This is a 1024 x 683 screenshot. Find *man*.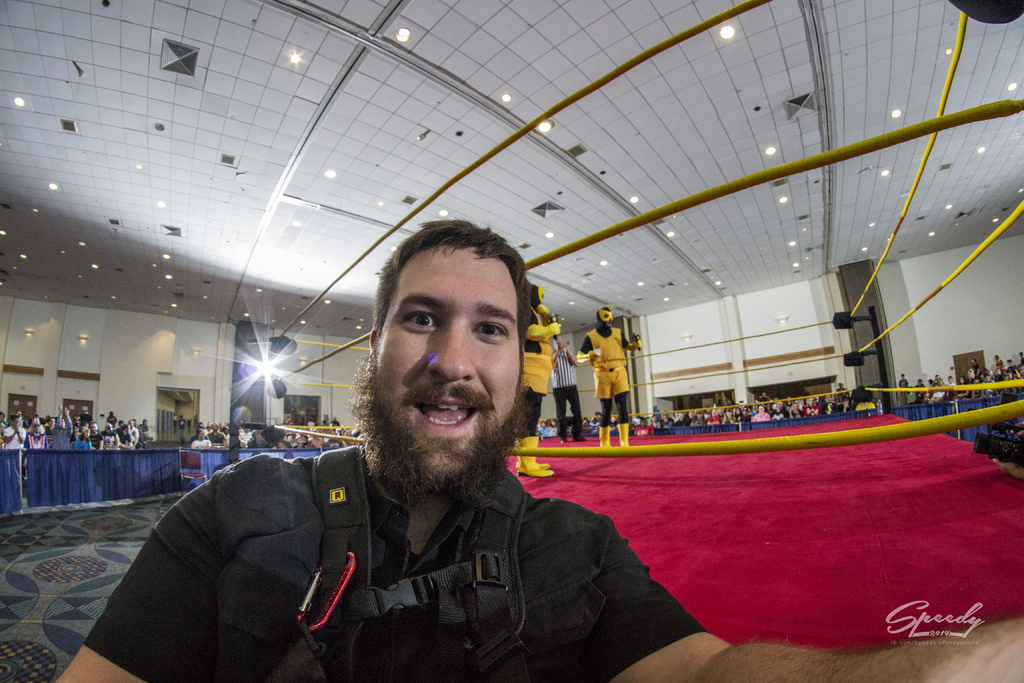
Bounding box: detection(0, 416, 27, 449).
